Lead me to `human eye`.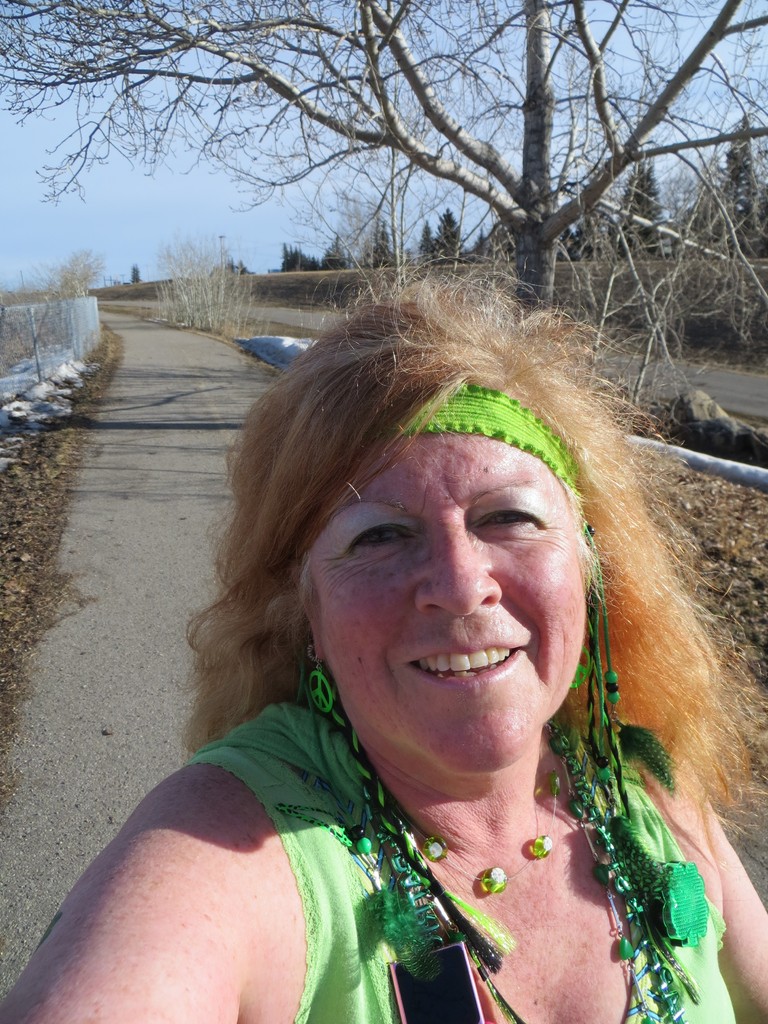
Lead to 466:485:544:537.
